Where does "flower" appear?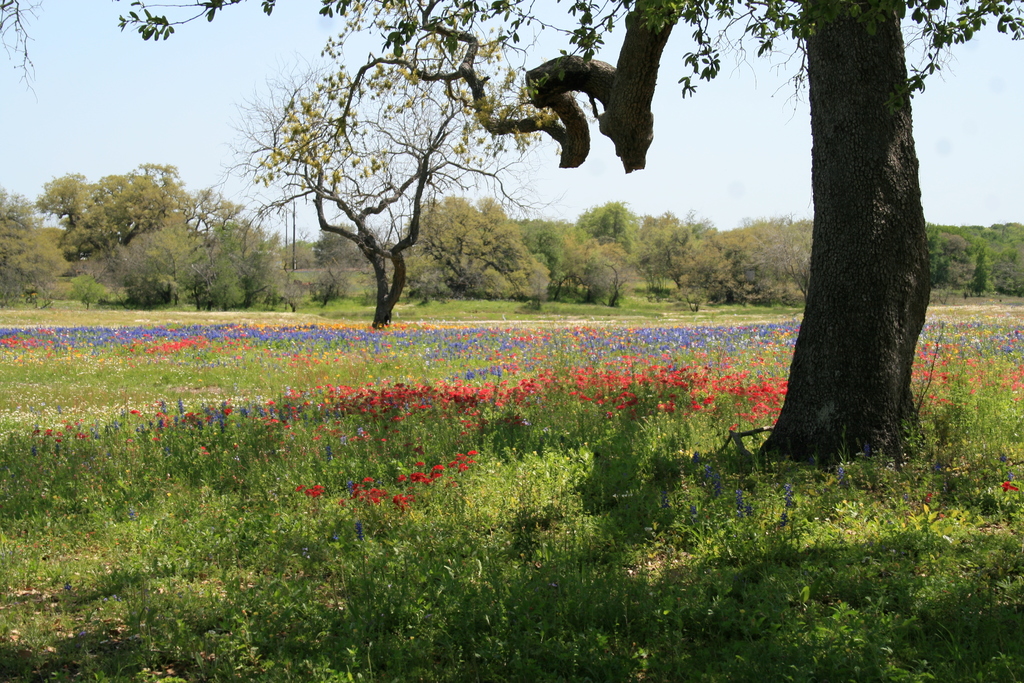
Appears at {"x1": 695, "y1": 365, "x2": 707, "y2": 378}.
